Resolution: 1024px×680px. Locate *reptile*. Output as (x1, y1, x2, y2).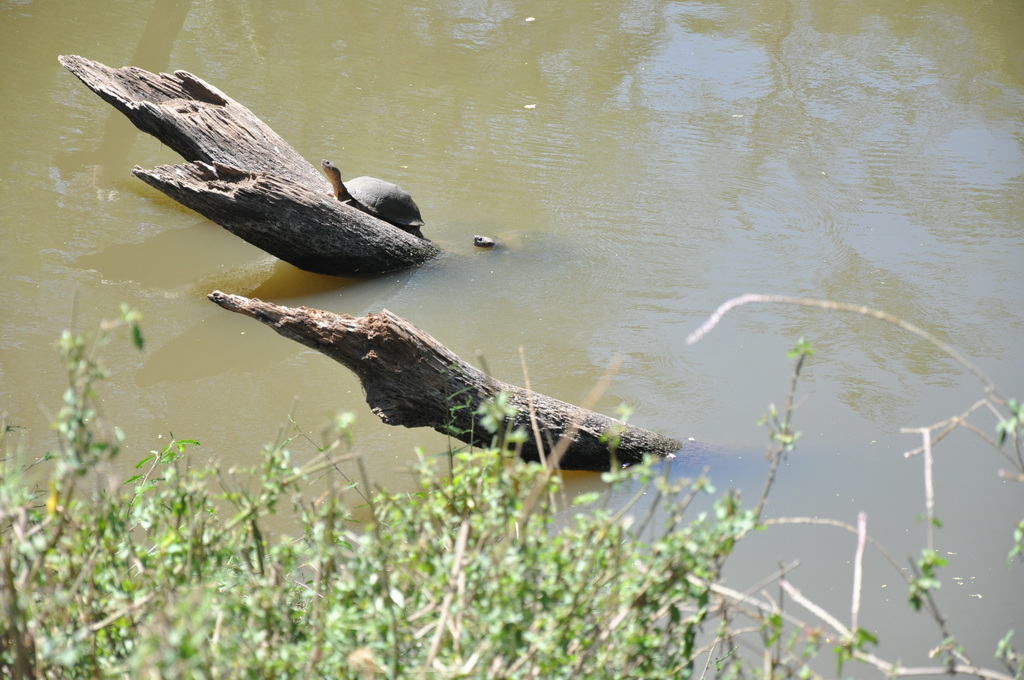
(312, 159, 431, 234).
